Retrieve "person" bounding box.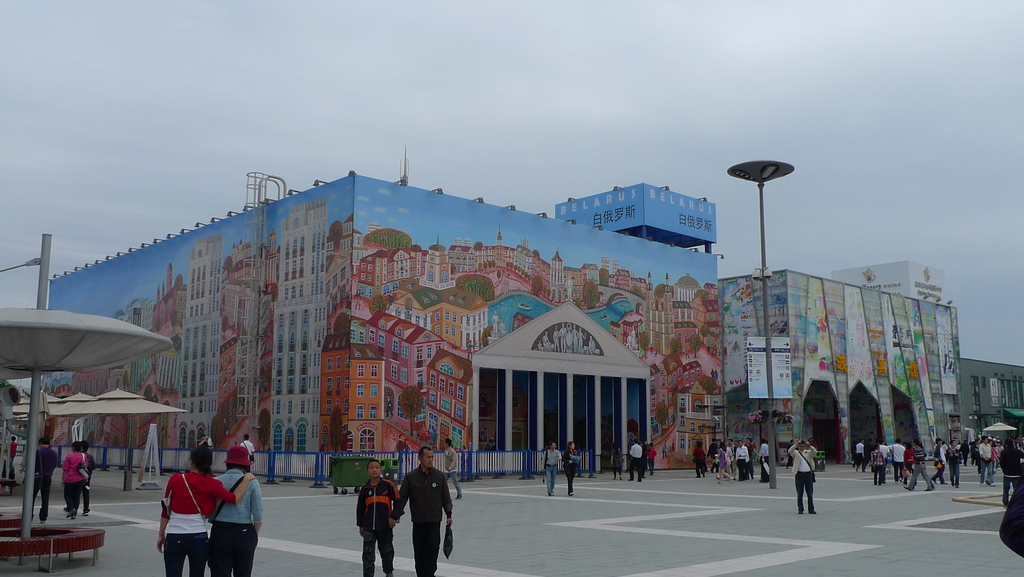
Bounding box: <box>925,439,952,496</box>.
